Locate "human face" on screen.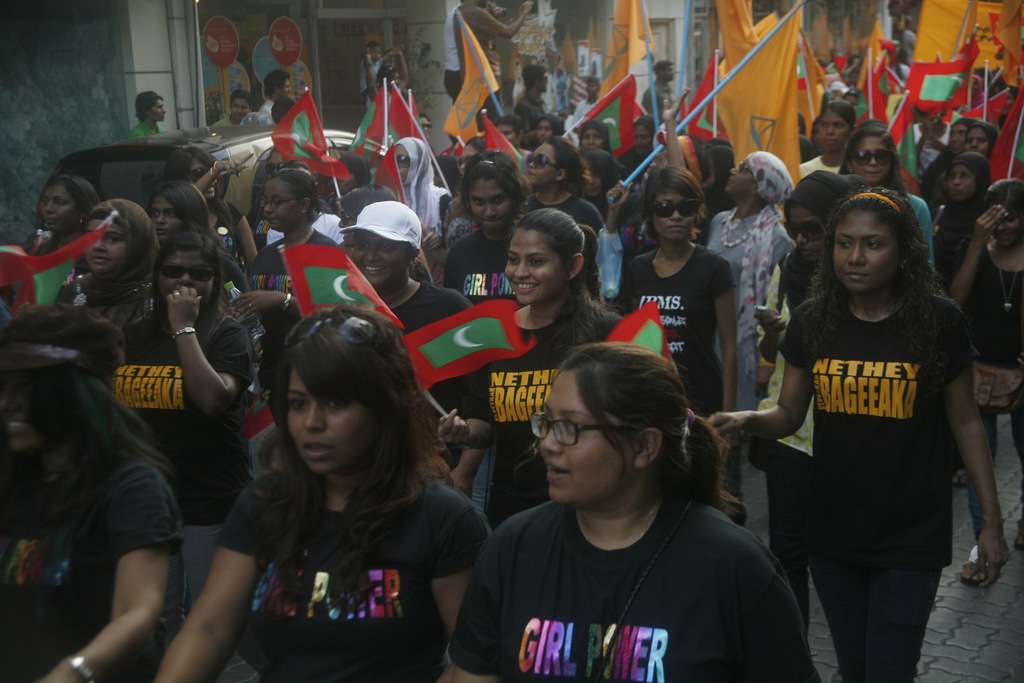
On screen at 653:191:696:243.
